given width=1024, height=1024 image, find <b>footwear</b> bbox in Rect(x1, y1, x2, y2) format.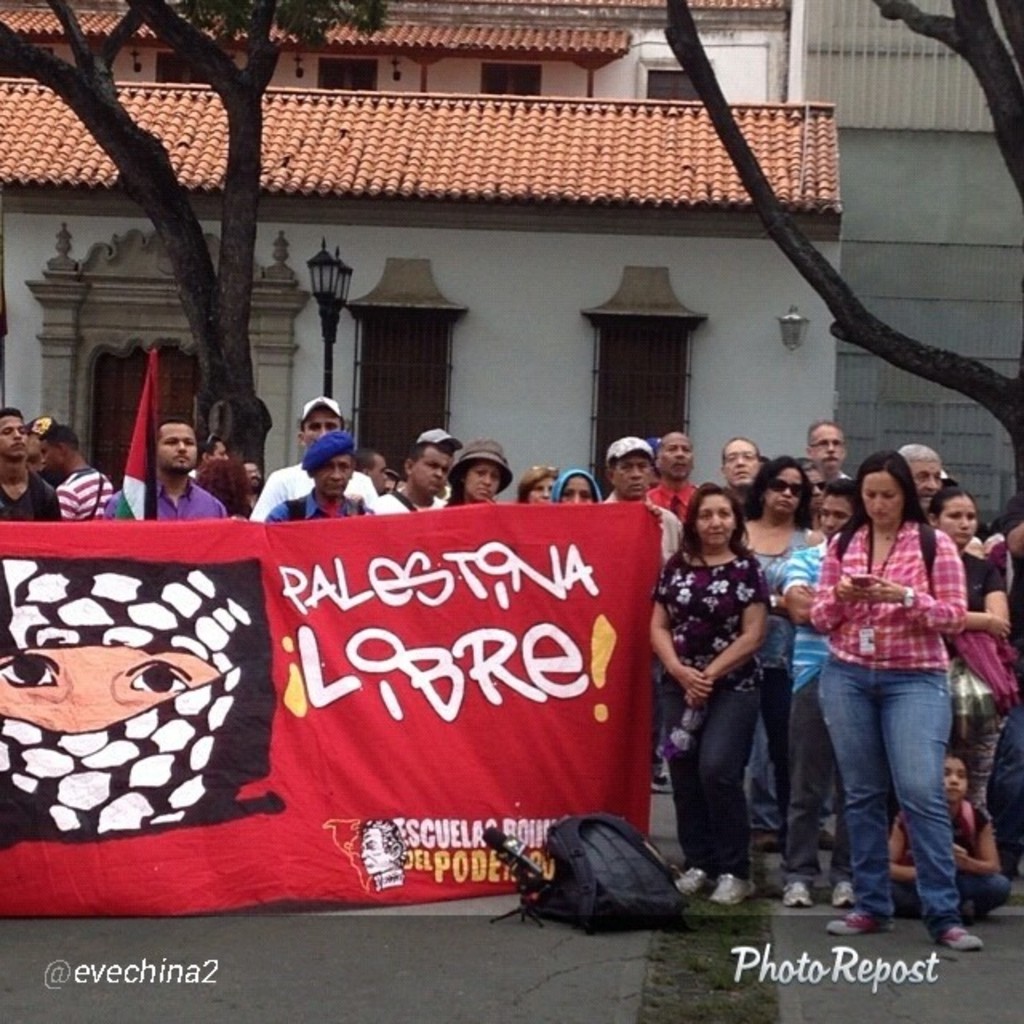
Rect(835, 880, 864, 910).
